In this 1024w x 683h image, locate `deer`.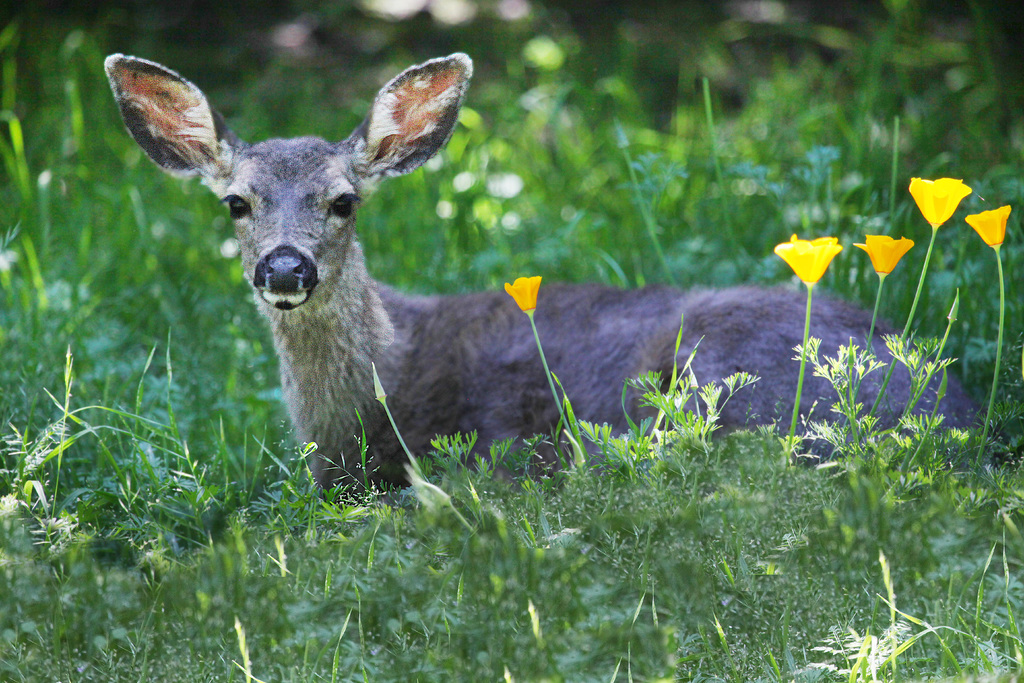
Bounding box: (101, 53, 1002, 508).
